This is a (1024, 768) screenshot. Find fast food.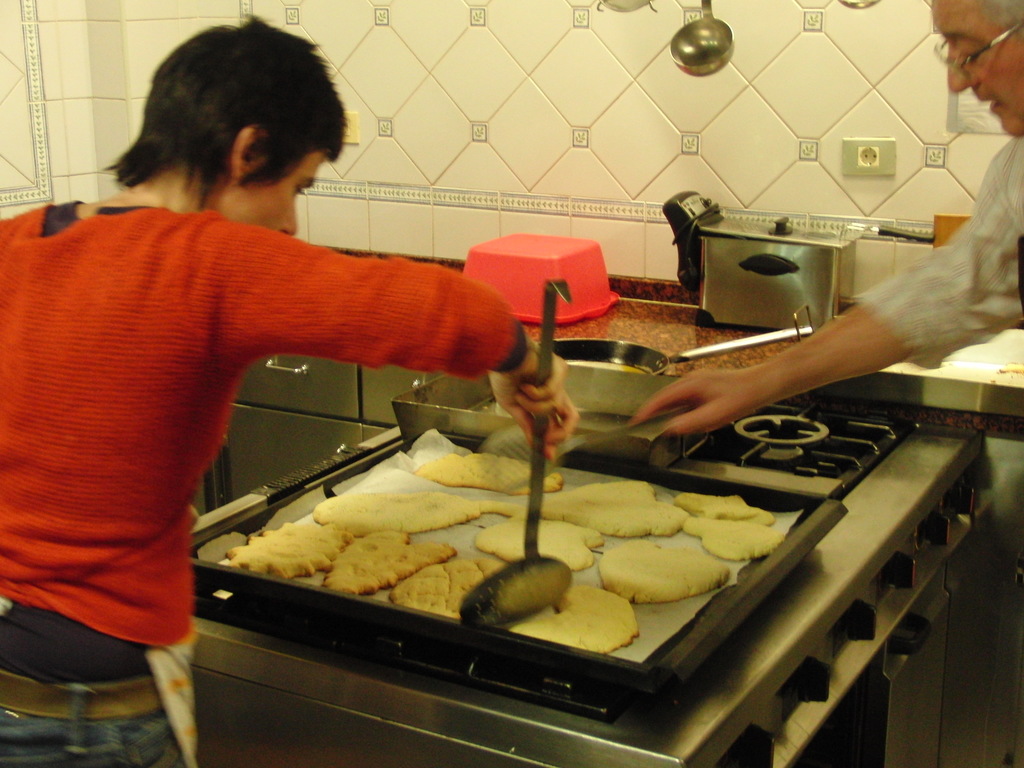
Bounding box: (596, 560, 730, 609).
